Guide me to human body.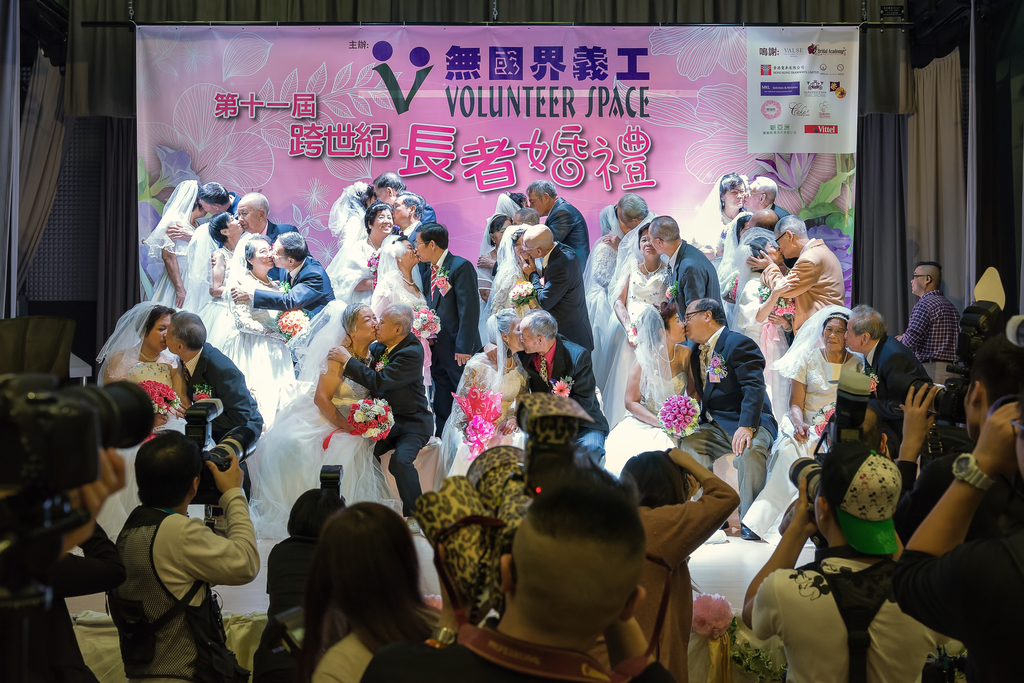
Guidance: locate(729, 234, 800, 423).
